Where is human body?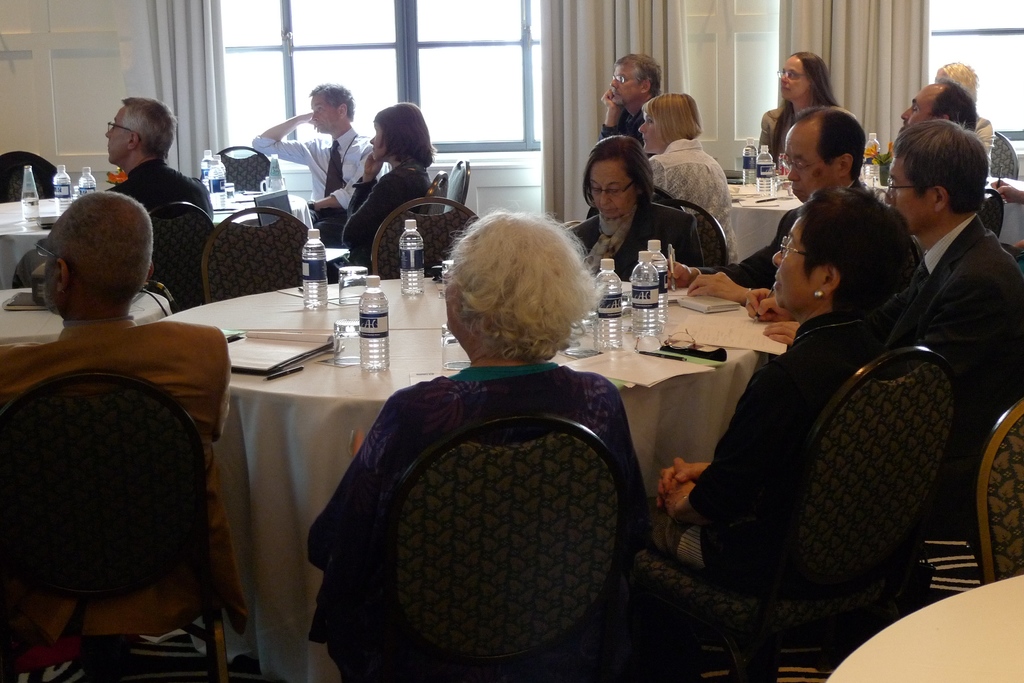
<region>305, 354, 659, 682</region>.
